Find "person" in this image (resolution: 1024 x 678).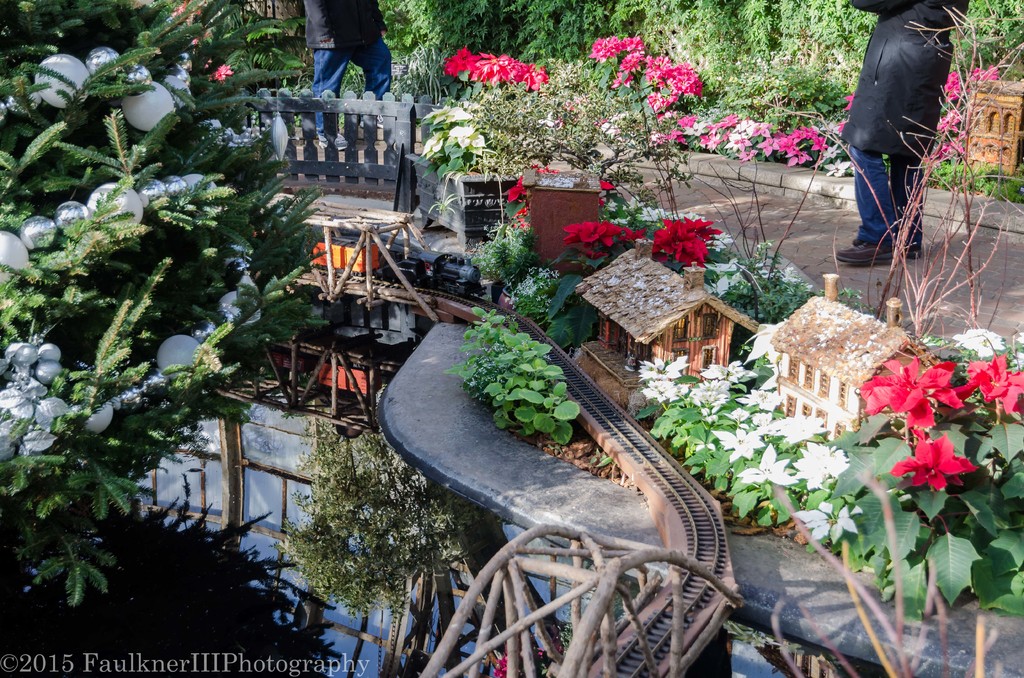
l=289, t=0, r=403, b=151.
